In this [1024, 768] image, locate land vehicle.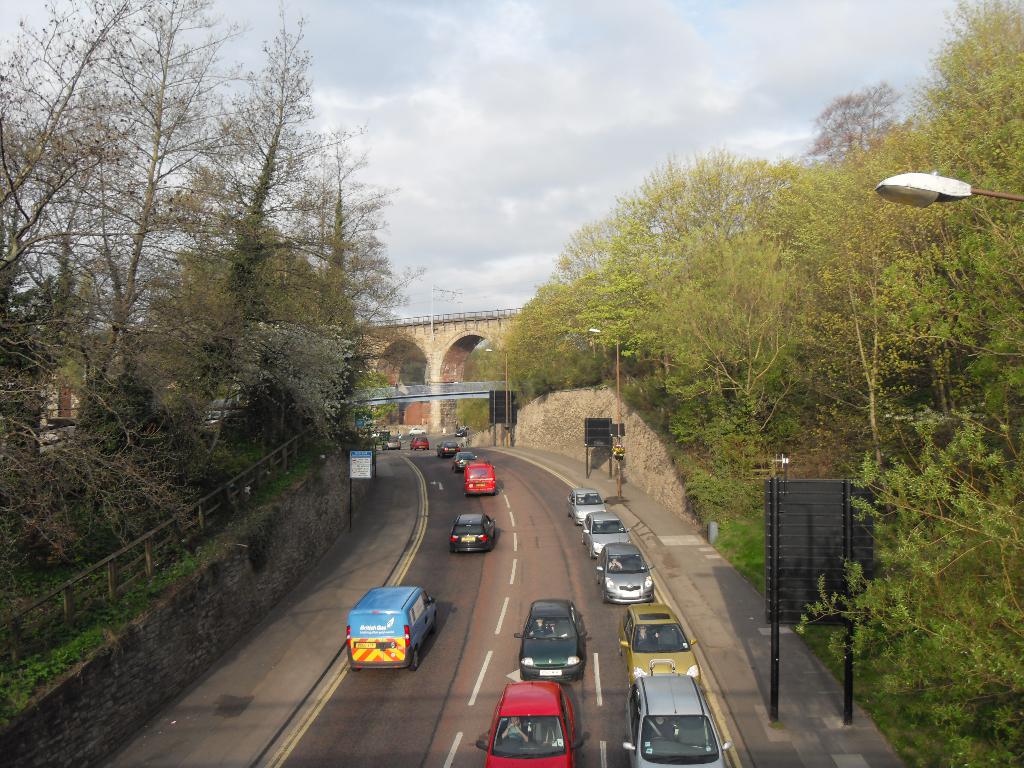
Bounding box: locate(409, 435, 430, 452).
